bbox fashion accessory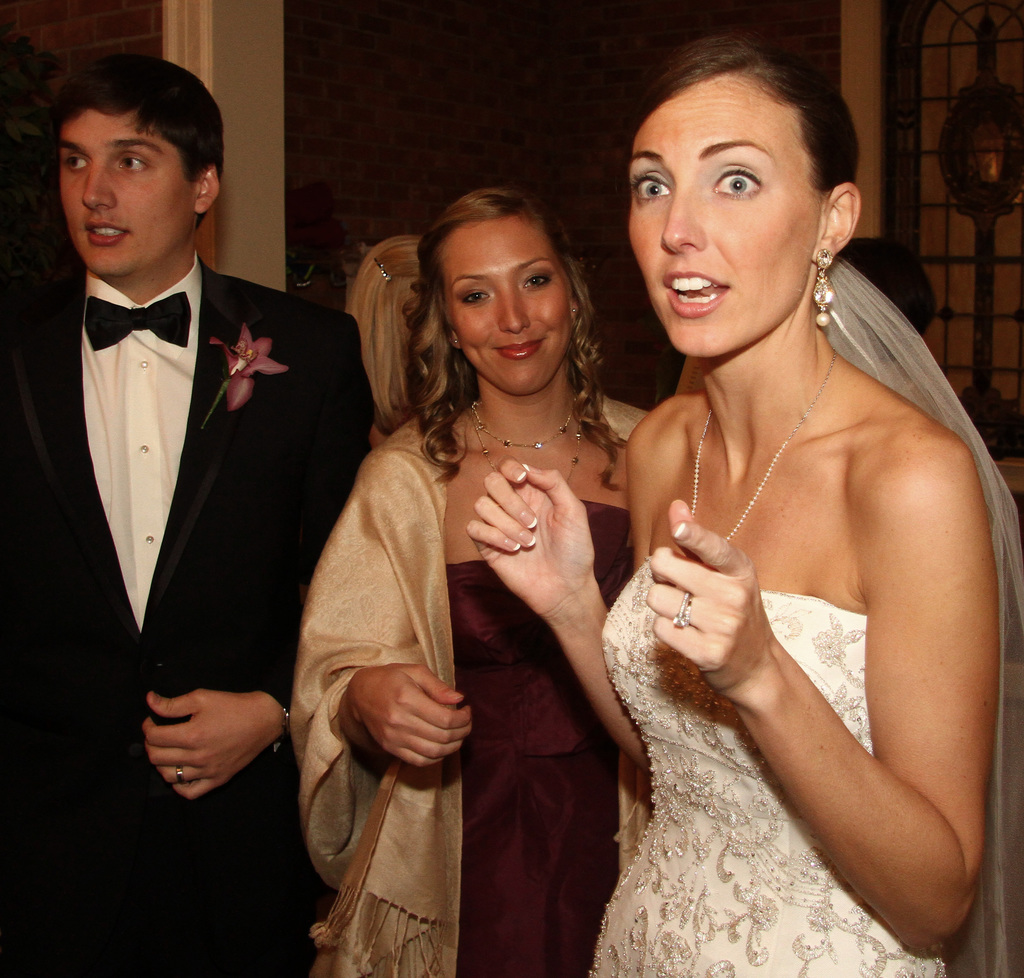
bbox=[682, 351, 836, 547]
